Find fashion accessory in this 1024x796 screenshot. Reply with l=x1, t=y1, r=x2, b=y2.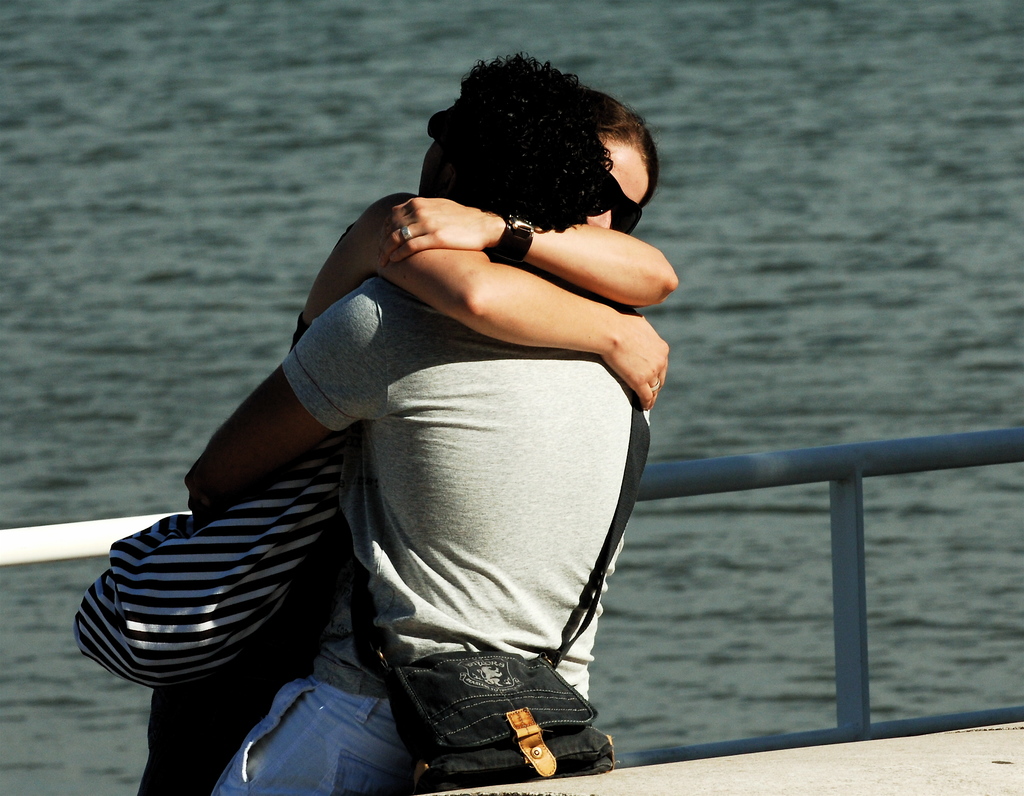
l=583, t=166, r=643, b=239.
